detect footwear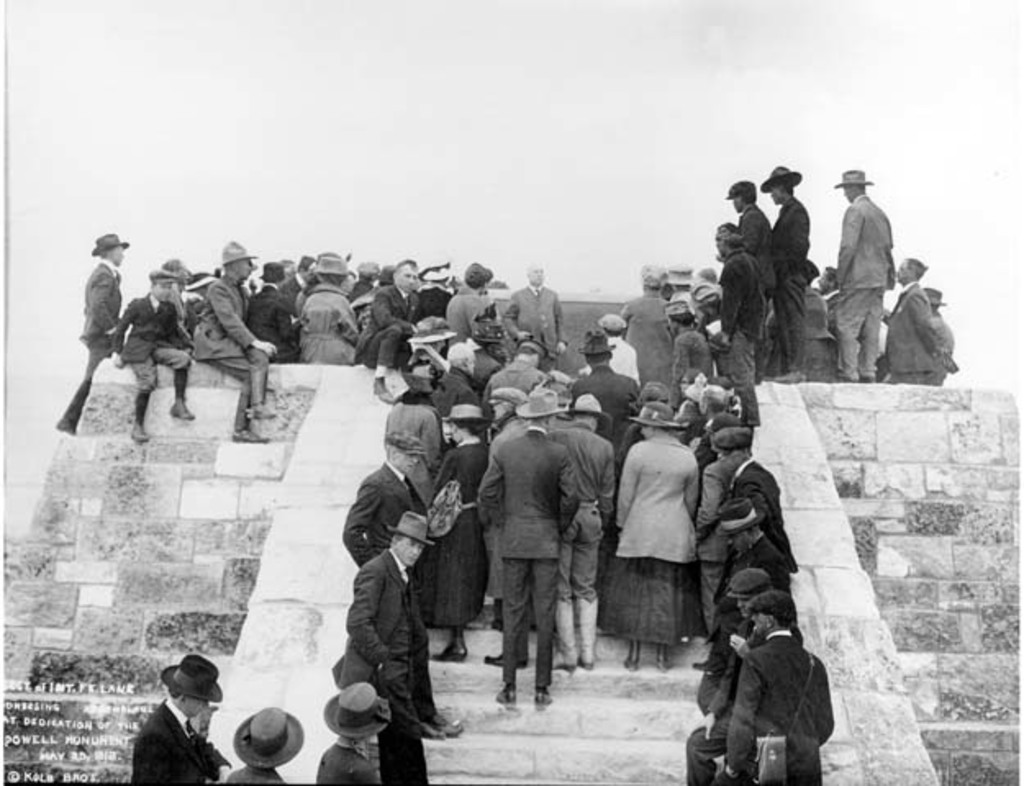
762:367:811:388
